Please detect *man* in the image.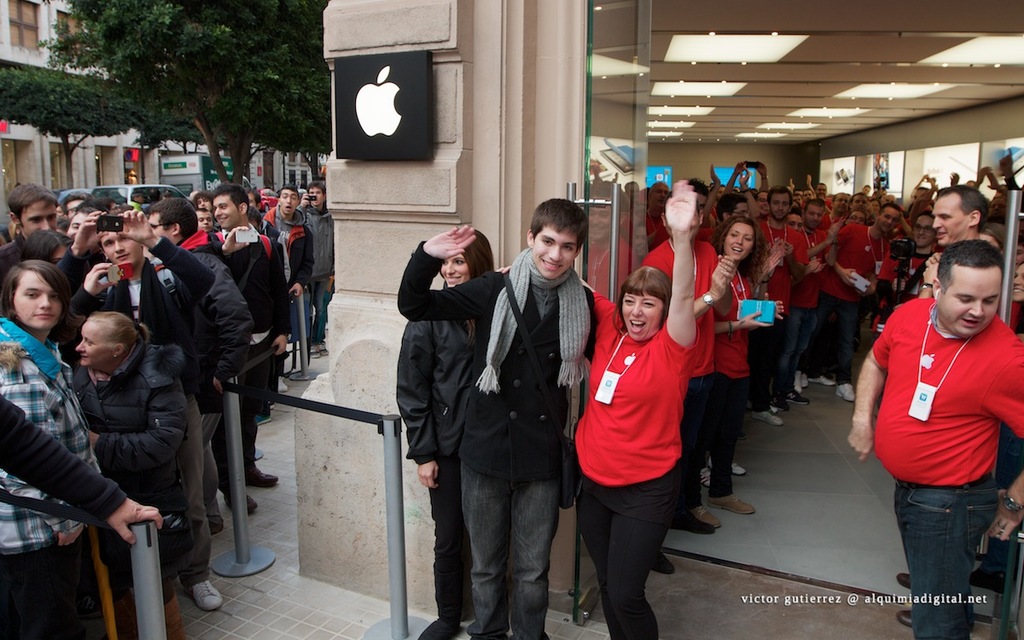
{"left": 758, "top": 185, "right": 803, "bottom": 426}.
